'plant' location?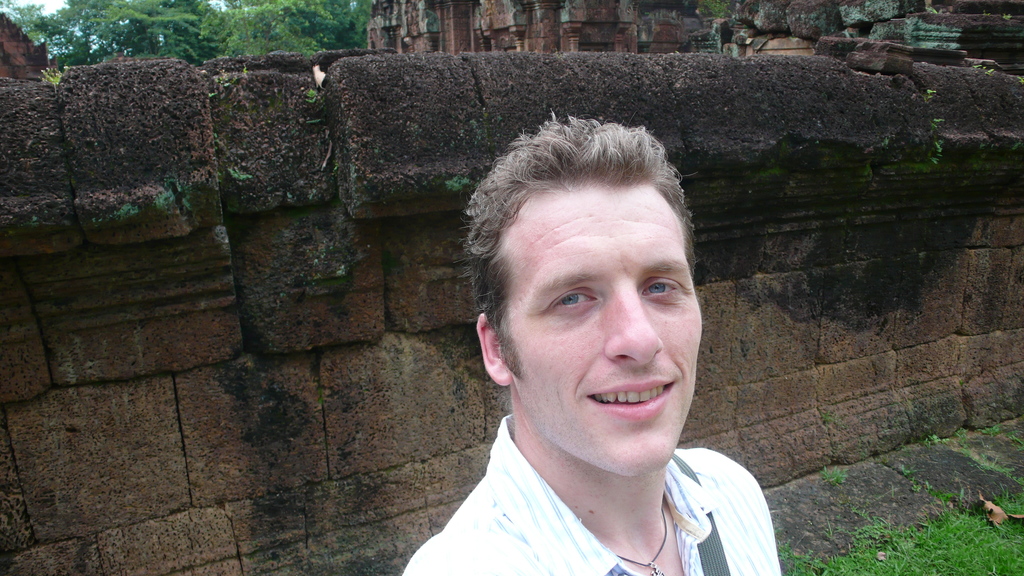
(x1=980, y1=419, x2=1003, y2=434)
